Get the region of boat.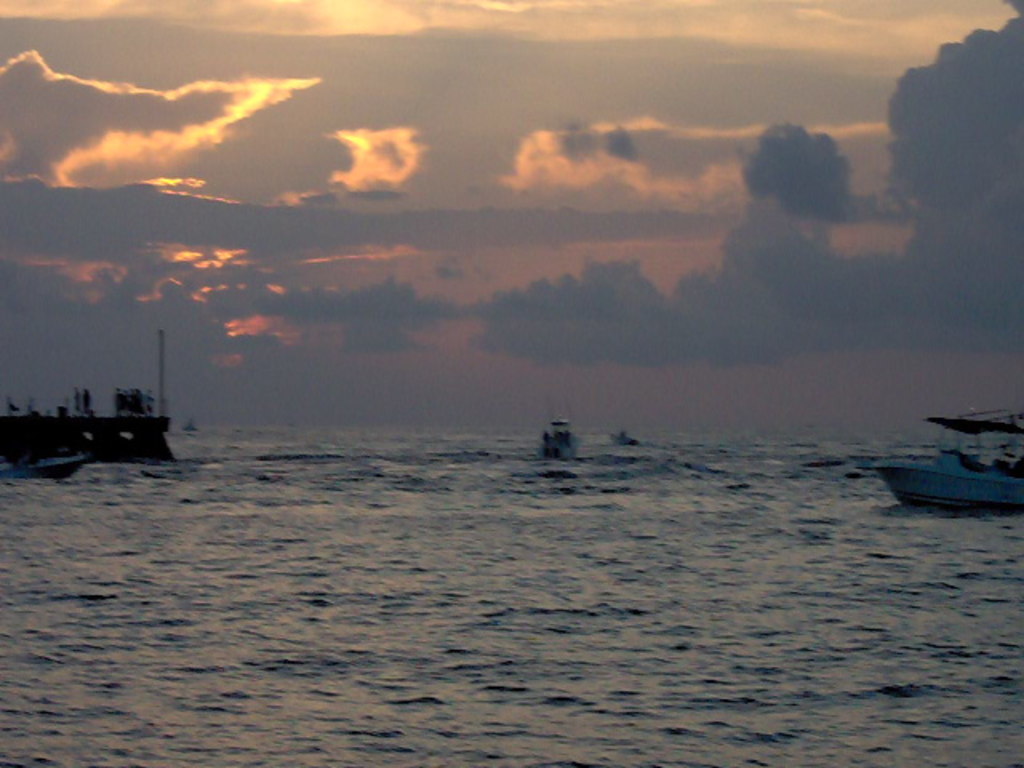
0/446/93/482.
